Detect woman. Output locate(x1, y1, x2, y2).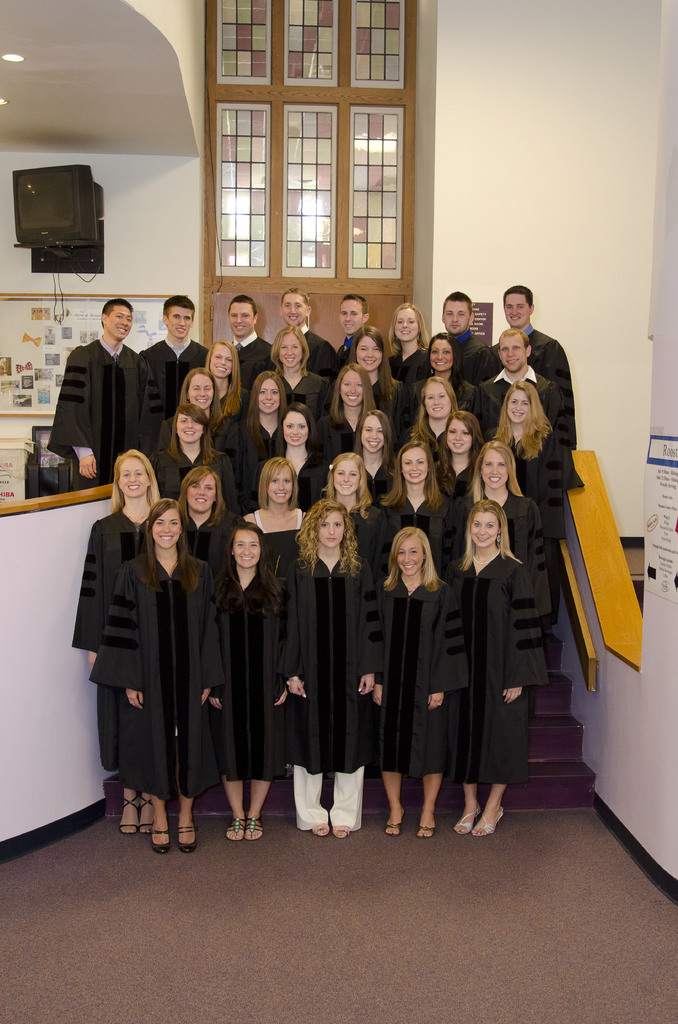
locate(449, 496, 551, 834).
